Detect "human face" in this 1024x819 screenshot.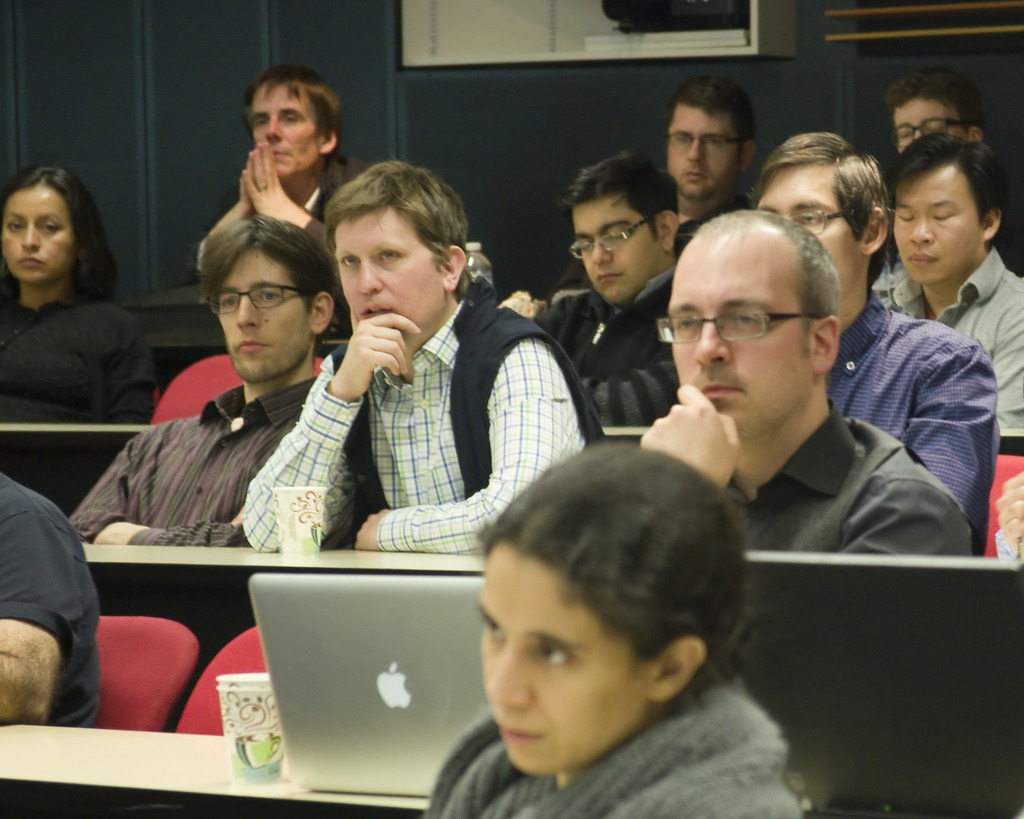
Detection: <box>478,553,653,774</box>.
